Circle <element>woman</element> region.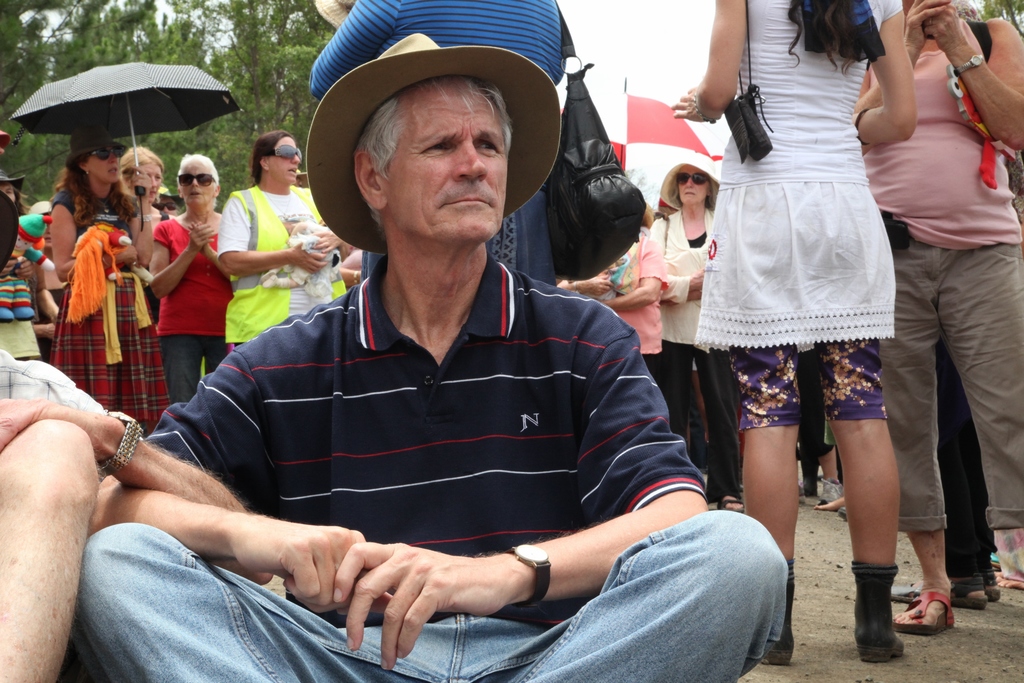
Region: {"x1": 45, "y1": 128, "x2": 161, "y2": 448}.
